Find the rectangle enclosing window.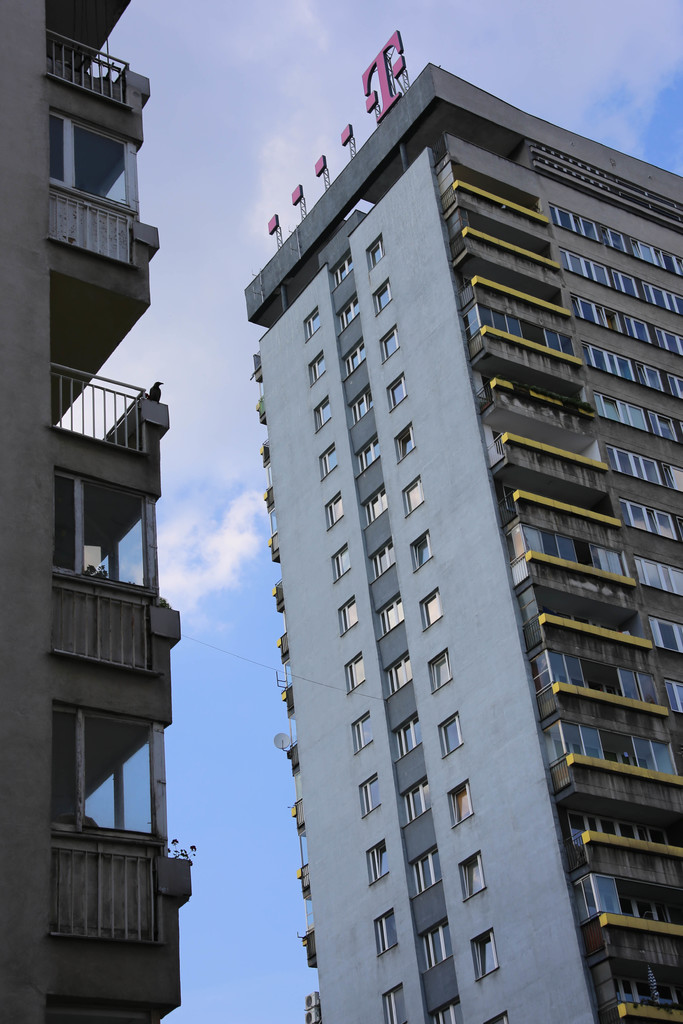
detection(326, 495, 344, 530).
